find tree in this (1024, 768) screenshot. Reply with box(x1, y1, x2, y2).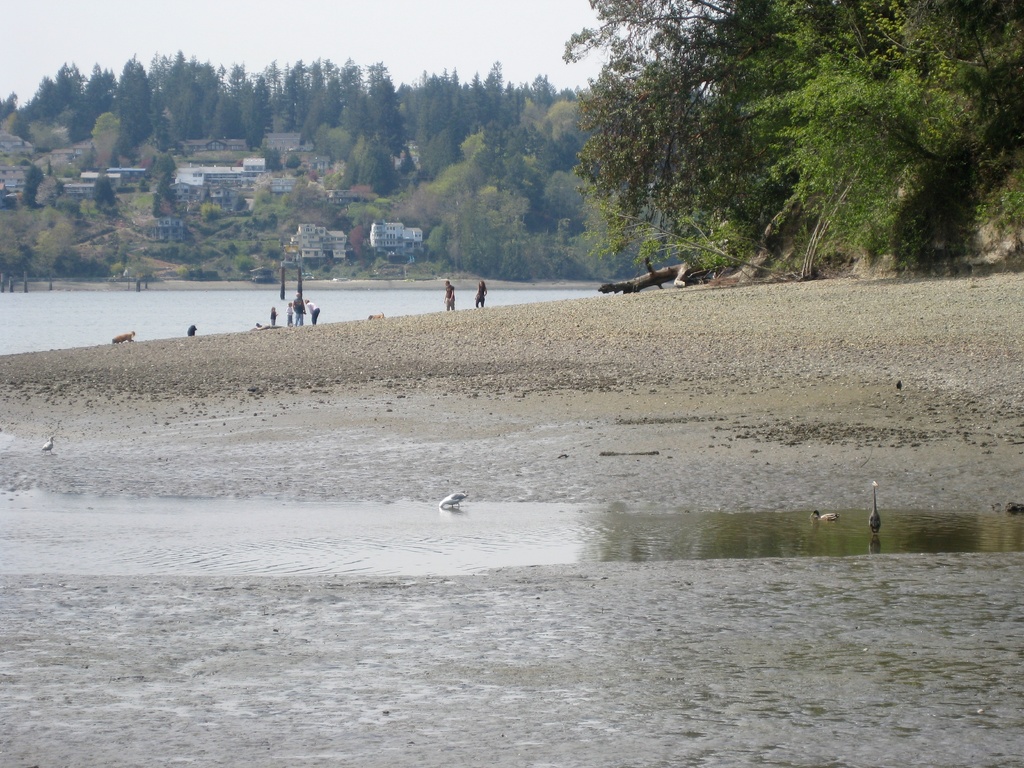
box(0, 189, 17, 207).
